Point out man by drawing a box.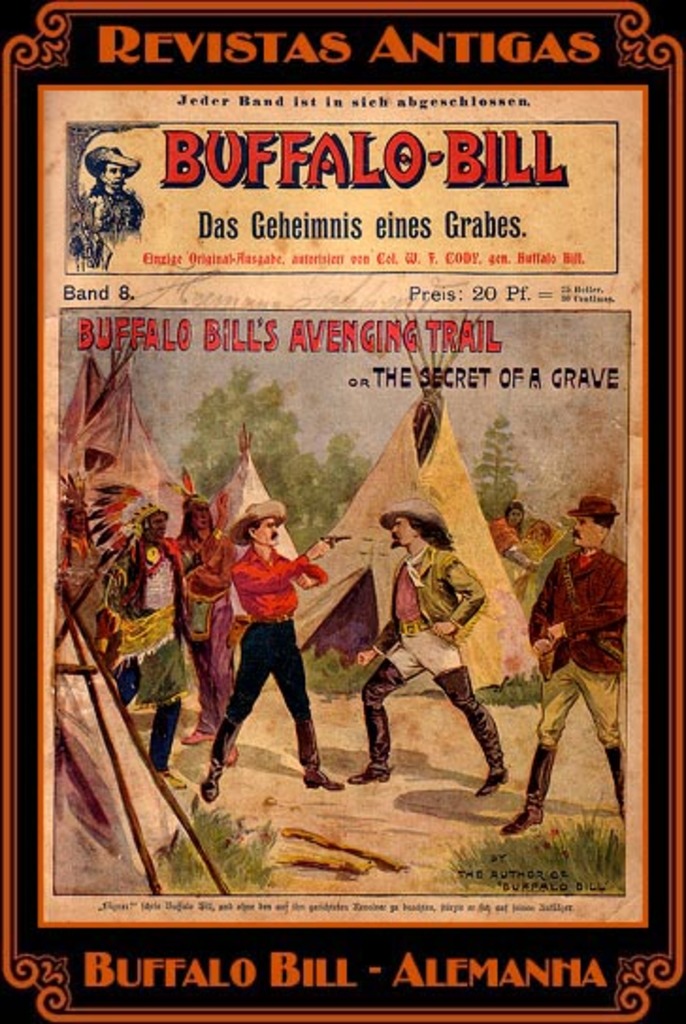
<bbox>89, 151, 143, 234</bbox>.
